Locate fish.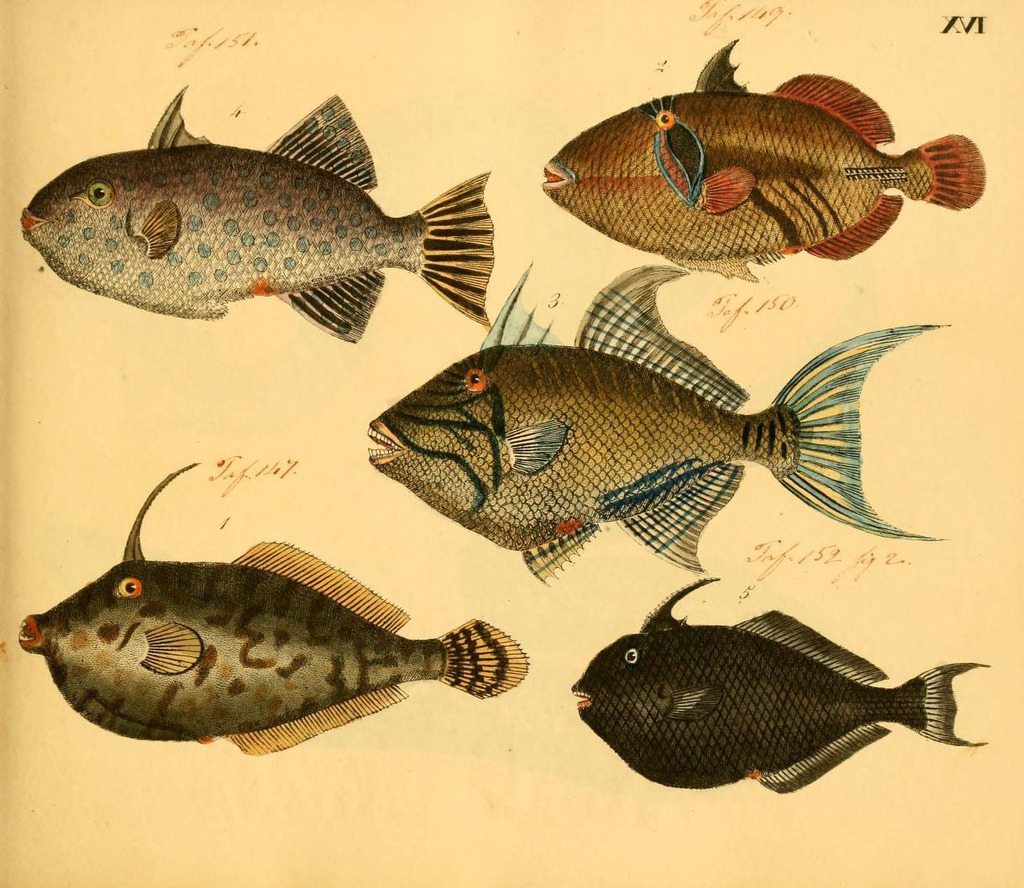
Bounding box: locate(571, 573, 990, 793).
